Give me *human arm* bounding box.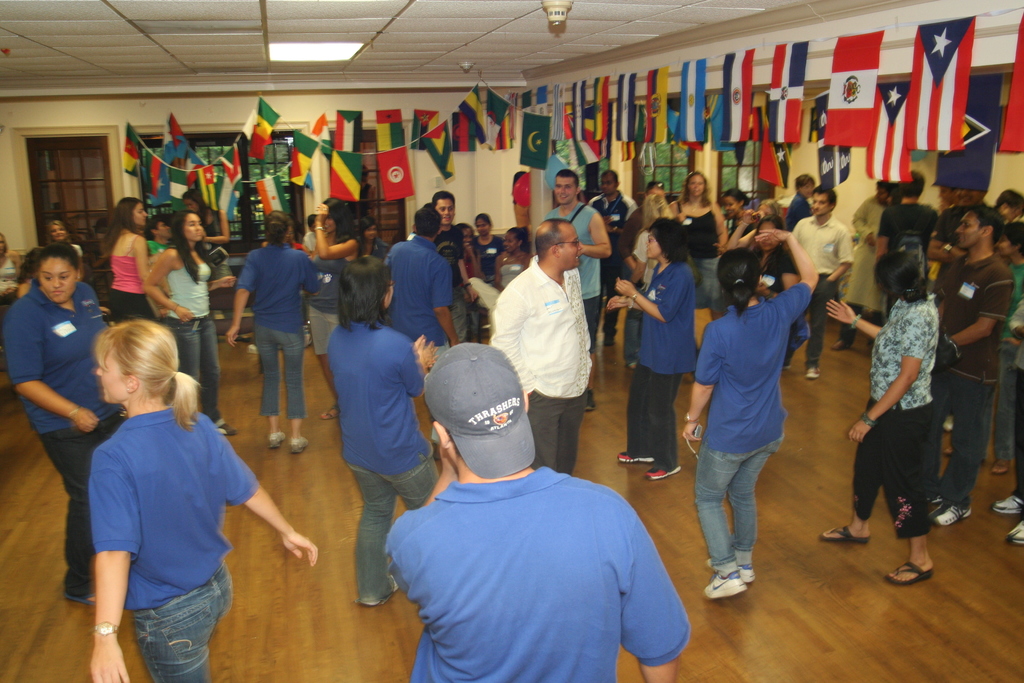
[90,453,138,682].
